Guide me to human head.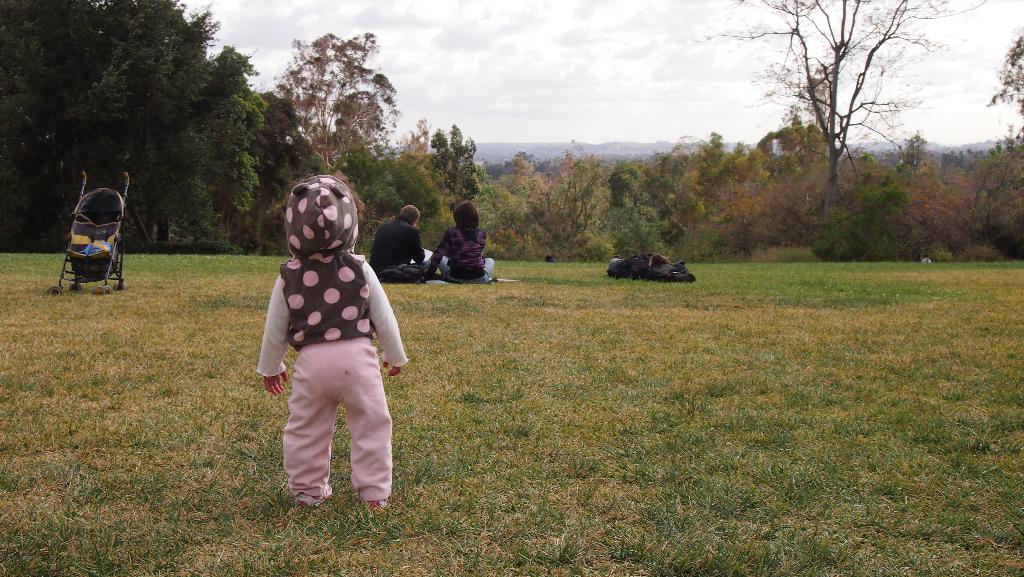
Guidance: x1=399, y1=204, x2=420, y2=228.
